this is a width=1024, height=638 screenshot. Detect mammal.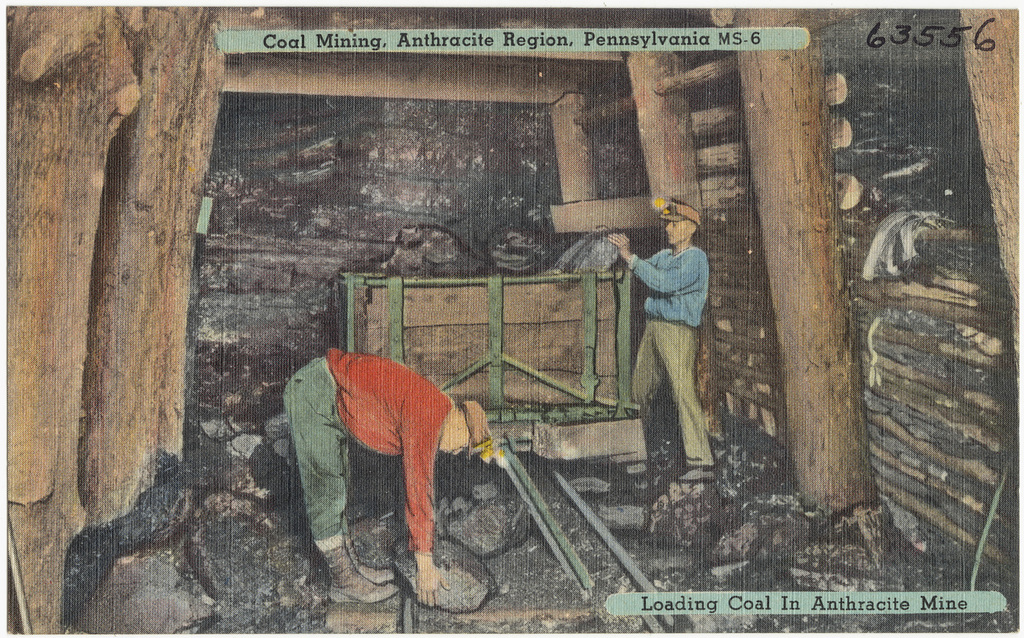
bbox=[270, 348, 523, 564].
